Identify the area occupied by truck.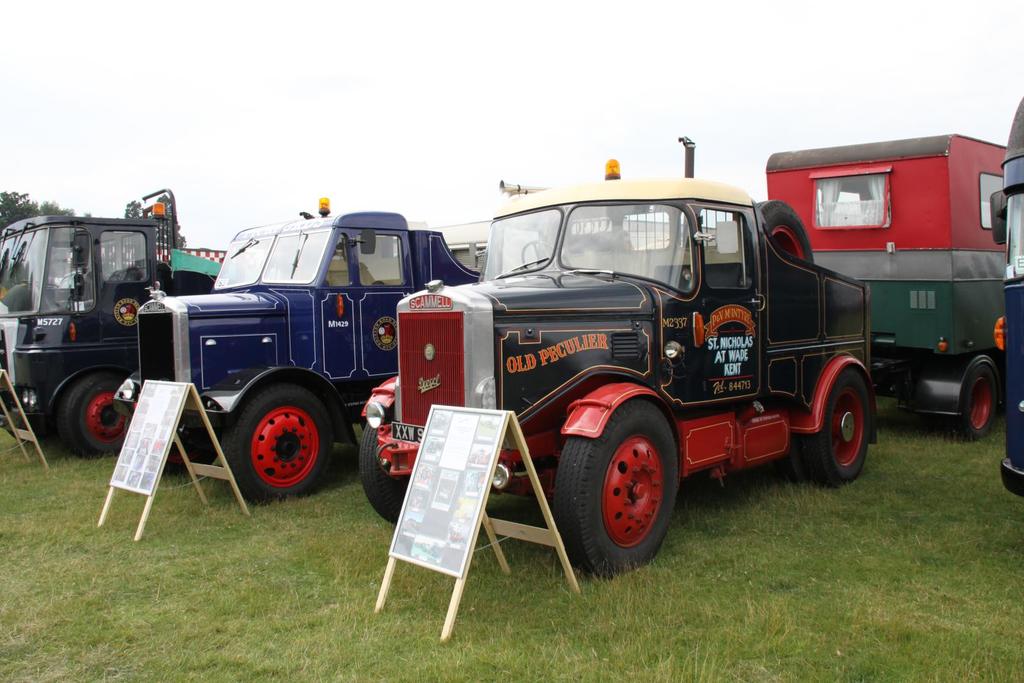
Area: [left=751, top=127, right=1023, bottom=438].
